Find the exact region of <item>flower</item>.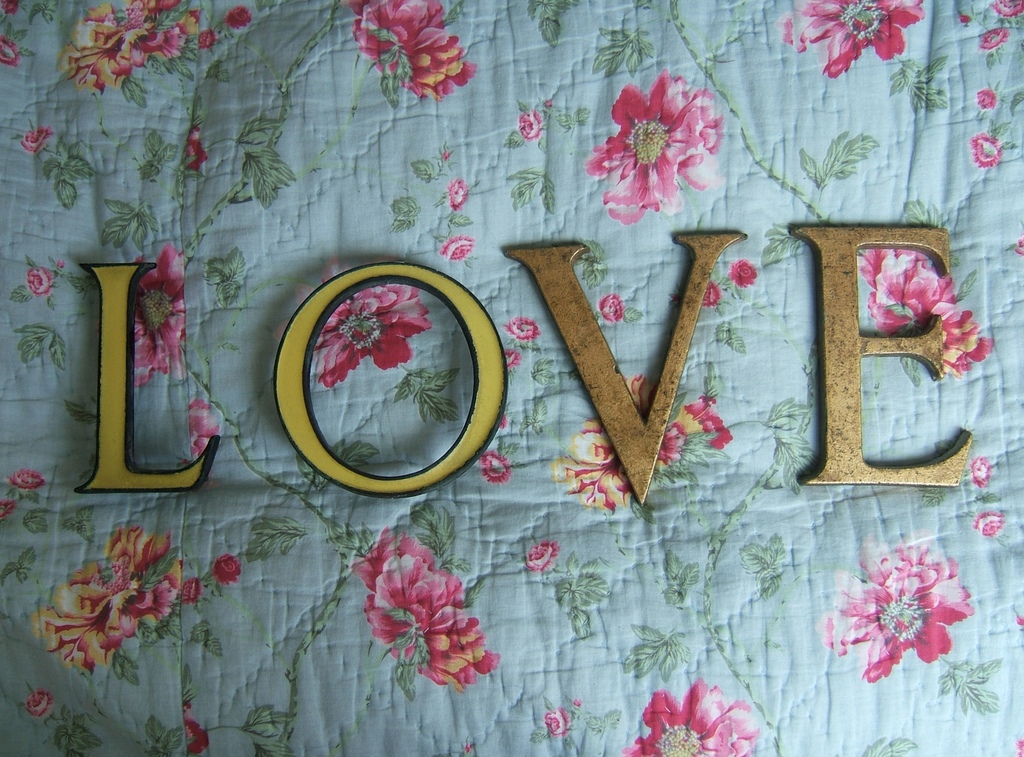
Exact region: <bbox>0, 0, 19, 13</bbox>.
